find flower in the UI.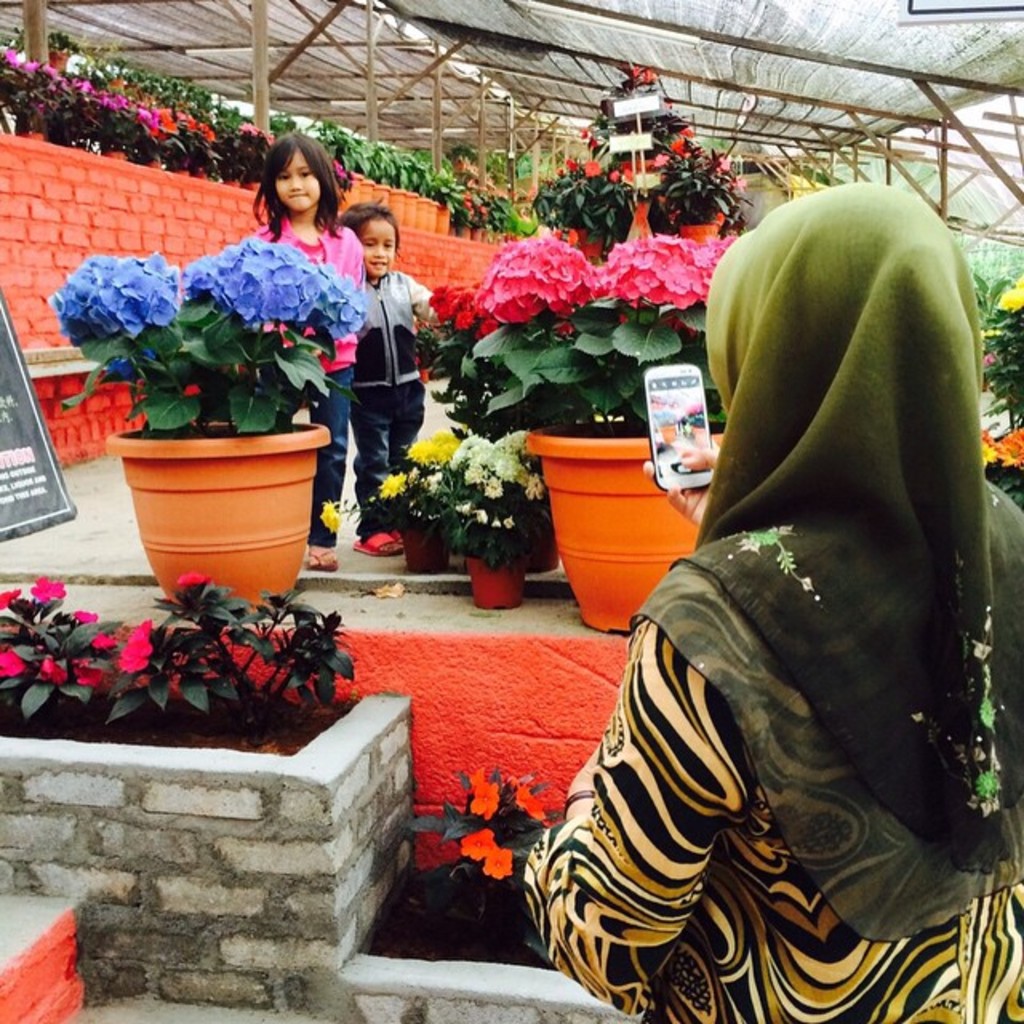
UI element at [x1=386, y1=472, x2=405, y2=498].
